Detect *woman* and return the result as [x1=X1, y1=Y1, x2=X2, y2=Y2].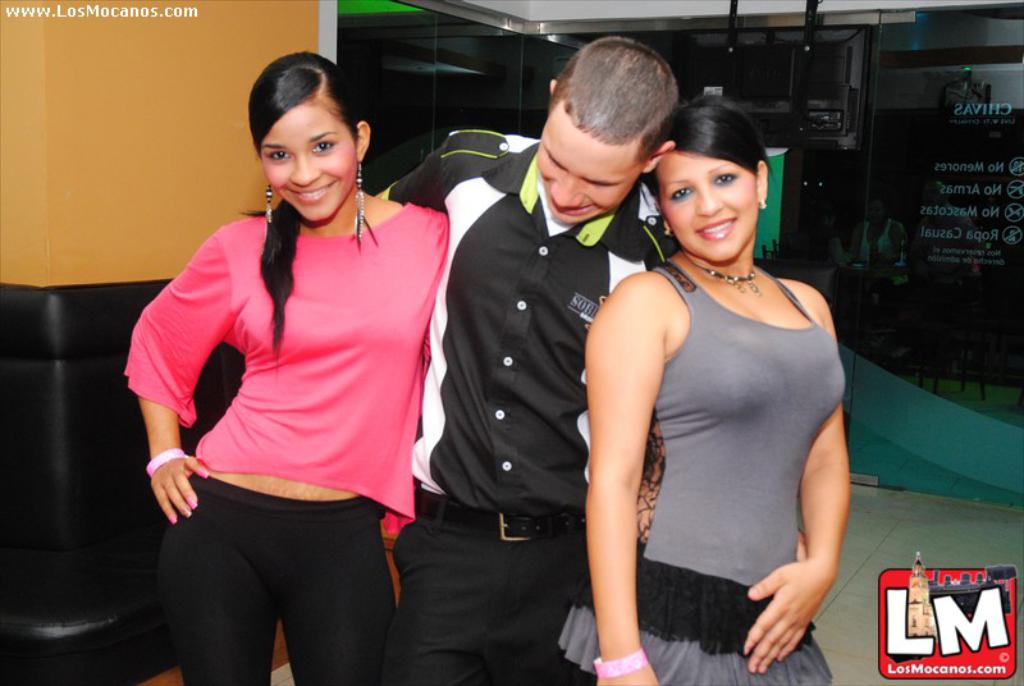
[x1=122, y1=49, x2=448, y2=685].
